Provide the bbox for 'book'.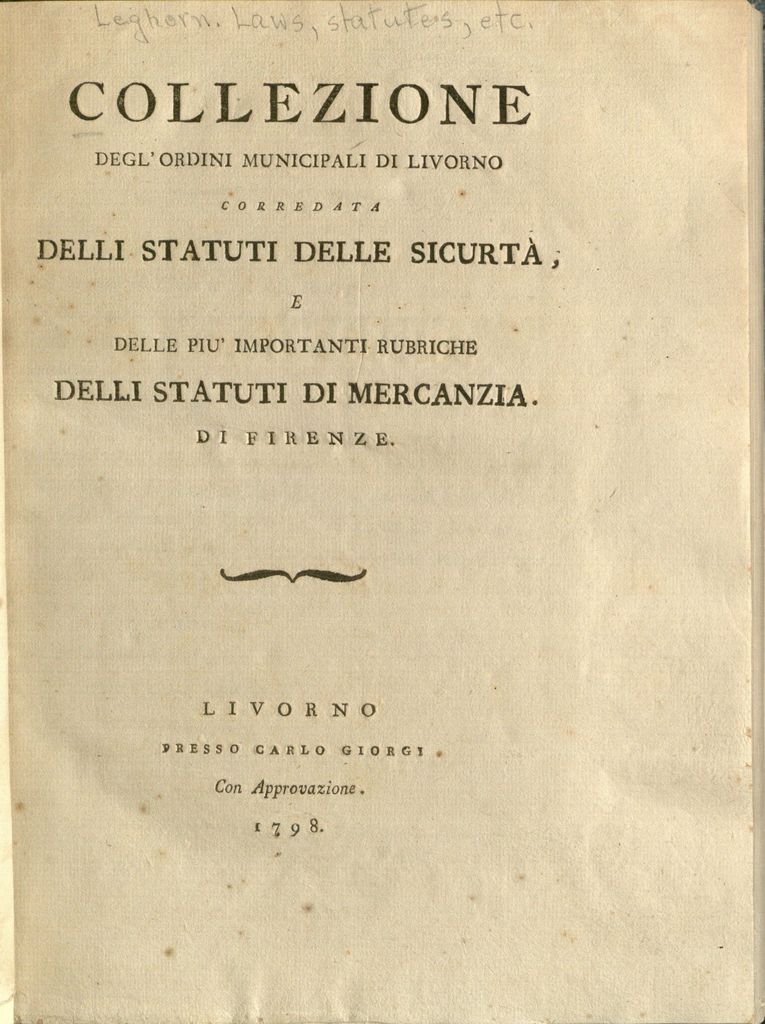
bbox=(0, 0, 764, 1023).
